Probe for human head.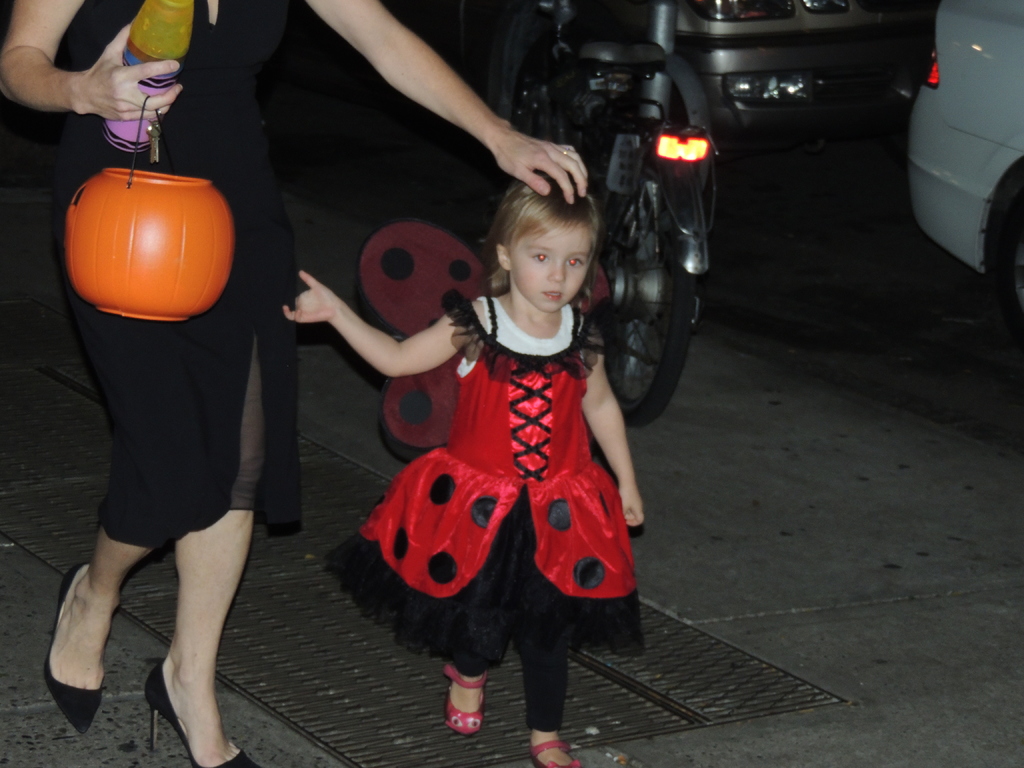
Probe result: detection(481, 166, 600, 303).
